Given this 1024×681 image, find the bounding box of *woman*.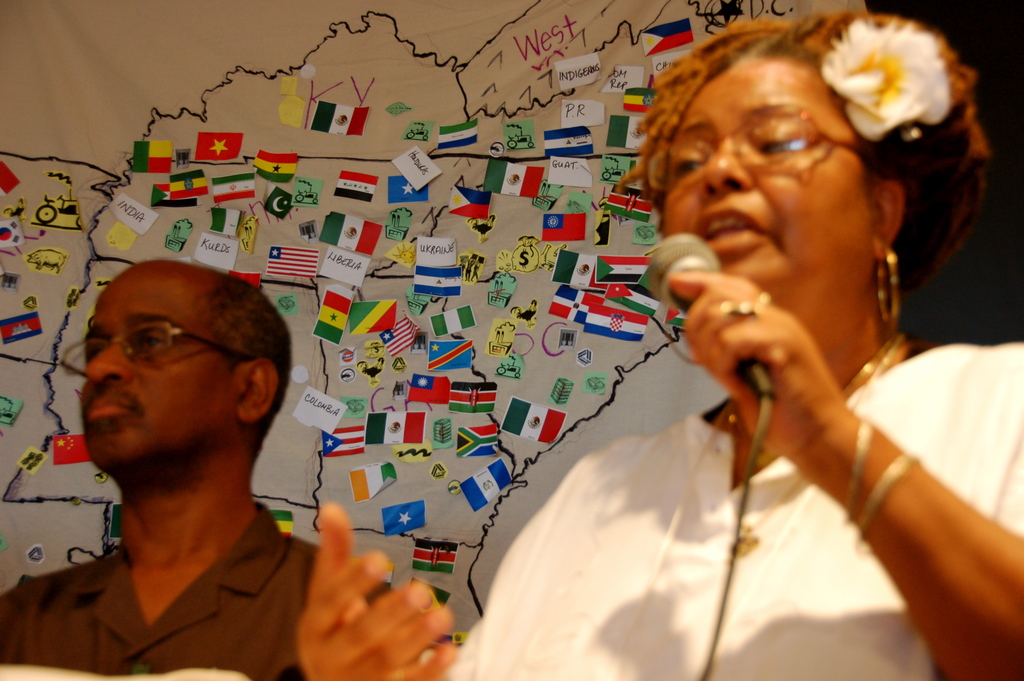
Rect(285, 6, 1023, 680).
